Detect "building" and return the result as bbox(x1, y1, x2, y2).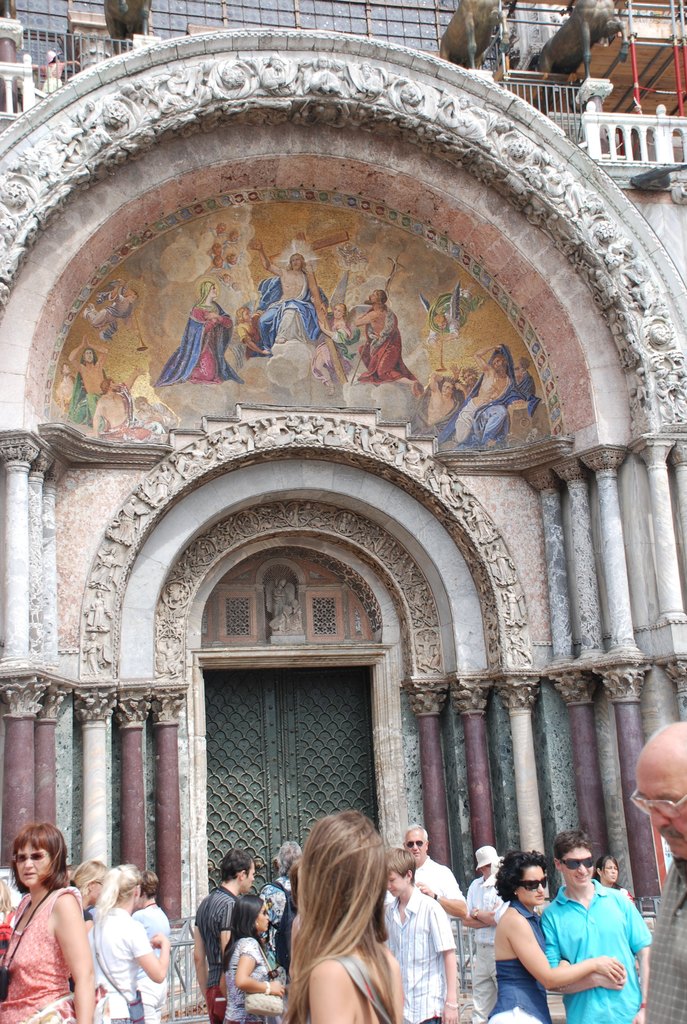
bbox(0, 0, 686, 1023).
